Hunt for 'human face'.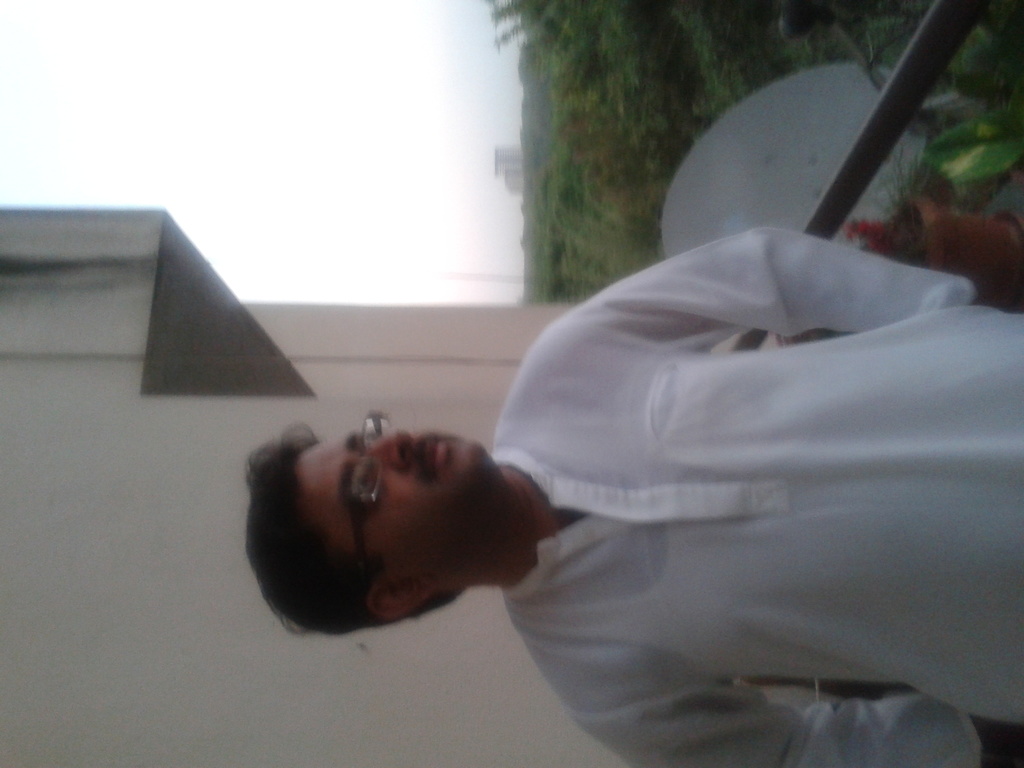
Hunted down at 303:431:488:578.
